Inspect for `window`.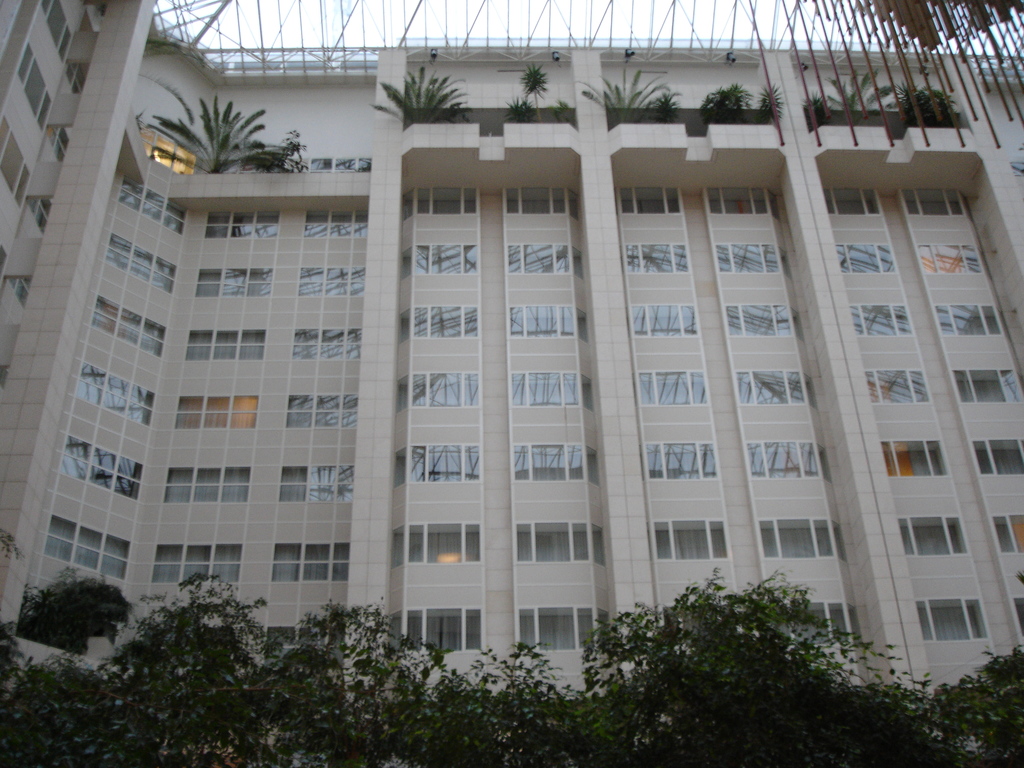
Inspection: bbox=(747, 438, 825, 478).
